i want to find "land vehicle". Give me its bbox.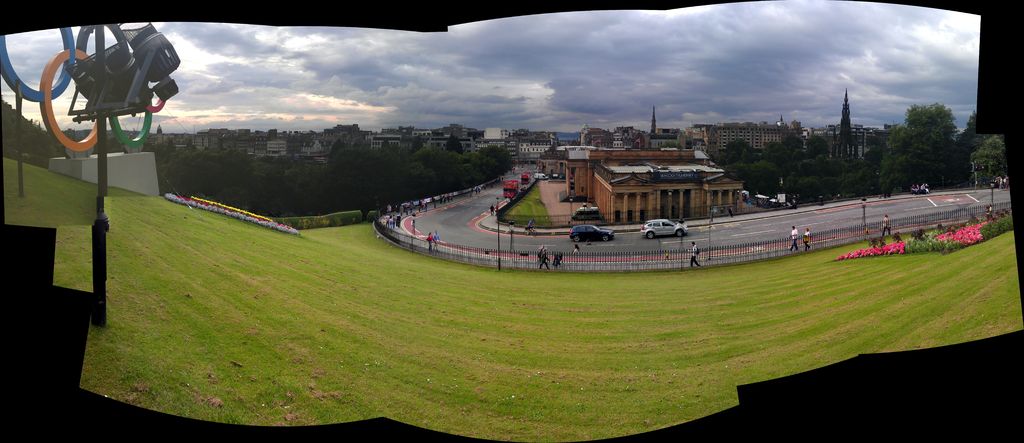
(x1=536, y1=173, x2=547, y2=176).
